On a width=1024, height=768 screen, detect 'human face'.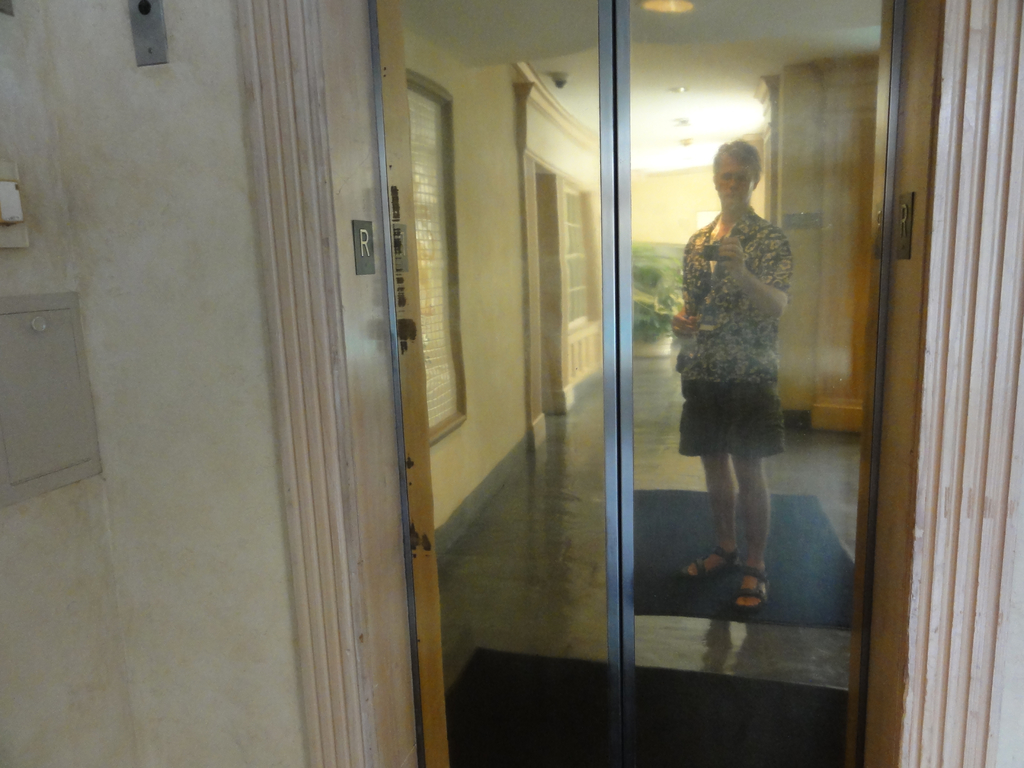
box=[714, 148, 751, 212].
